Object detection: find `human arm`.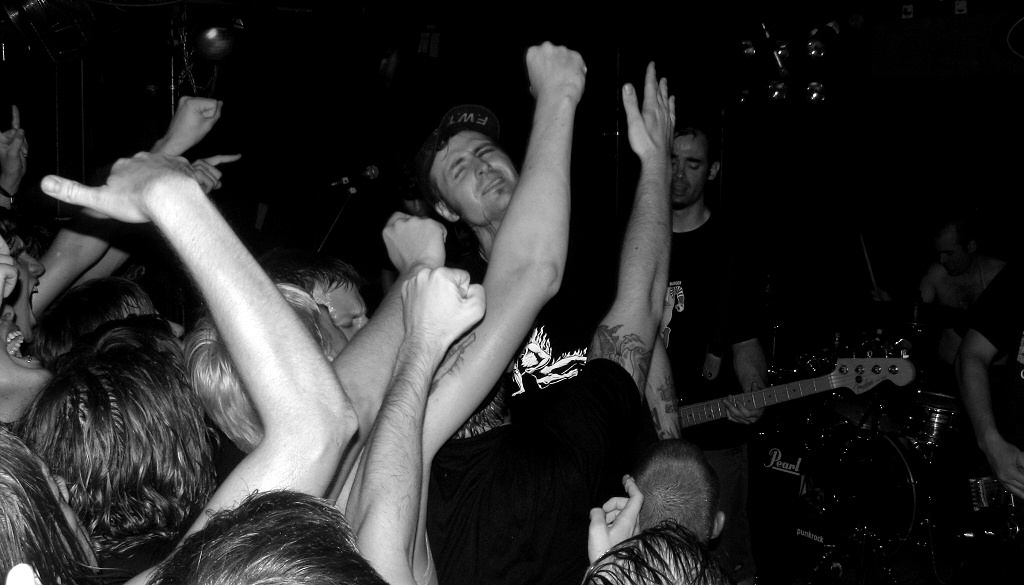
{"left": 31, "top": 94, "right": 224, "bottom": 313}.
